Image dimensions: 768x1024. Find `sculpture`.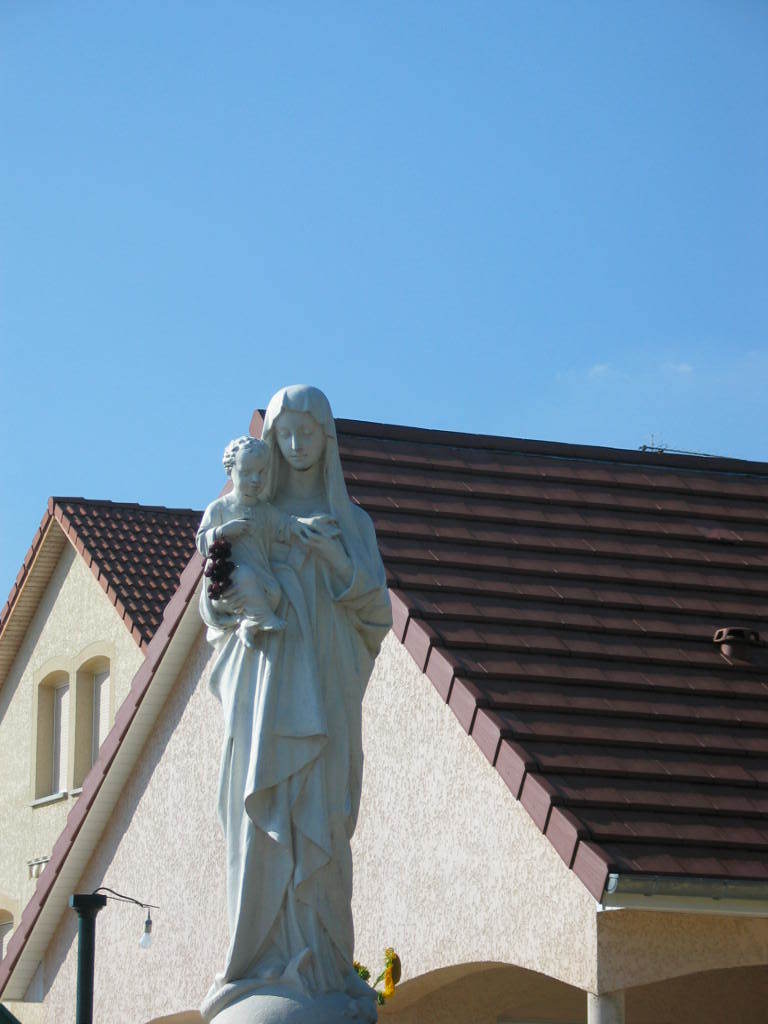
x1=164 y1=370 x2=409 y2=1012.
